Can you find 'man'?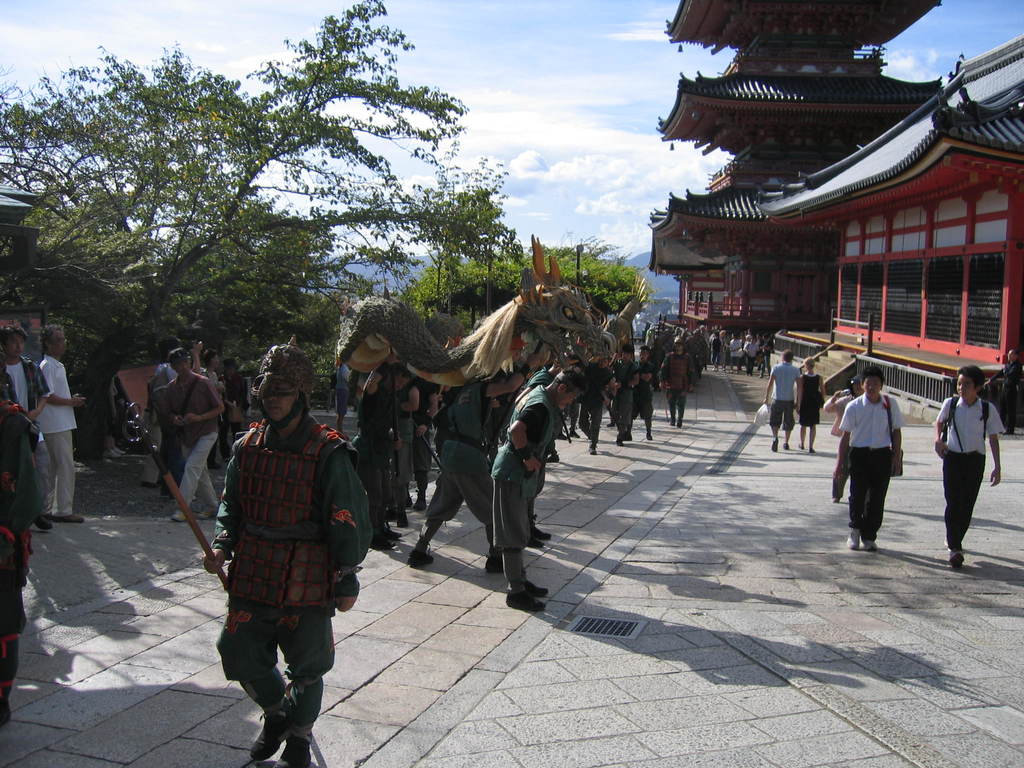
Yes, bounding box: detection(763, 349, 801, 453).
